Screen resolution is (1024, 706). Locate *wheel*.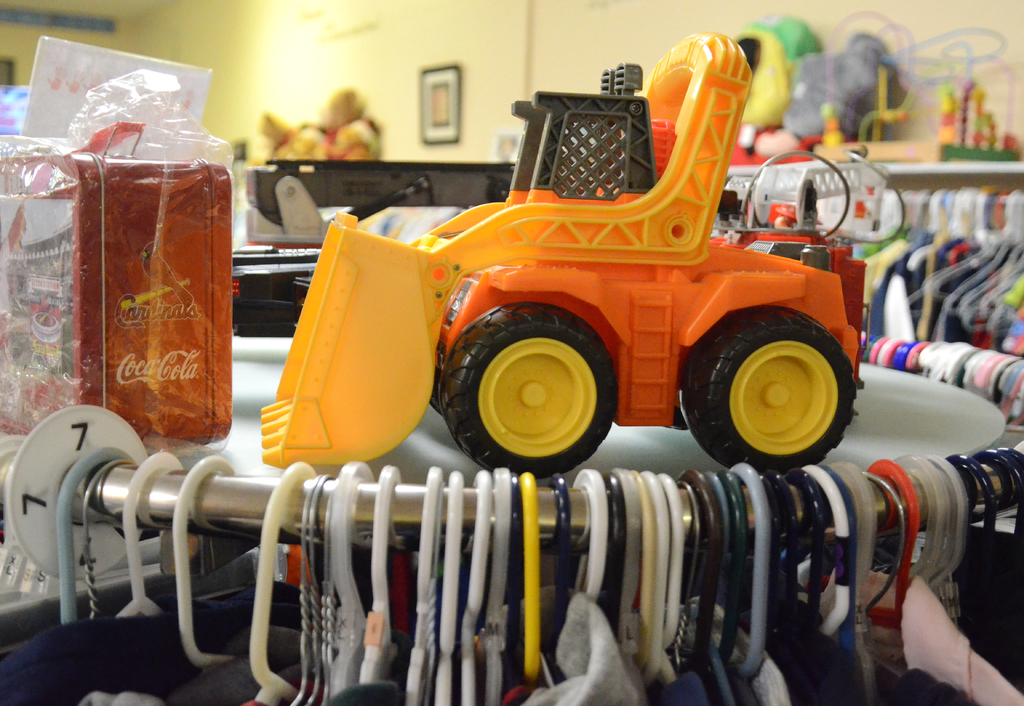
{"left": 431, "top": 369, "right": 444, "bottom": 413}.
